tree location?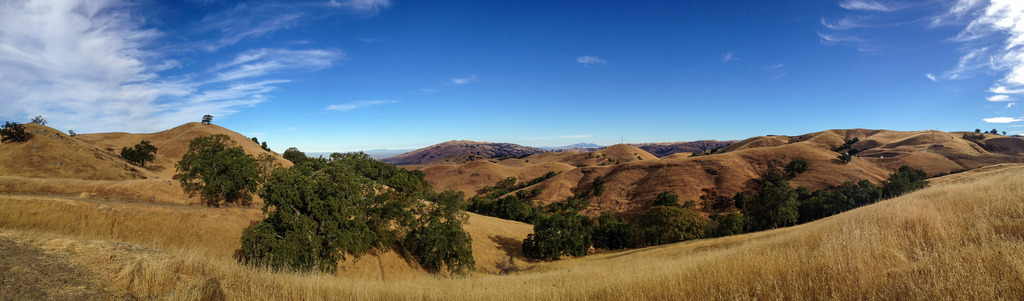
[849,149,859,155]
